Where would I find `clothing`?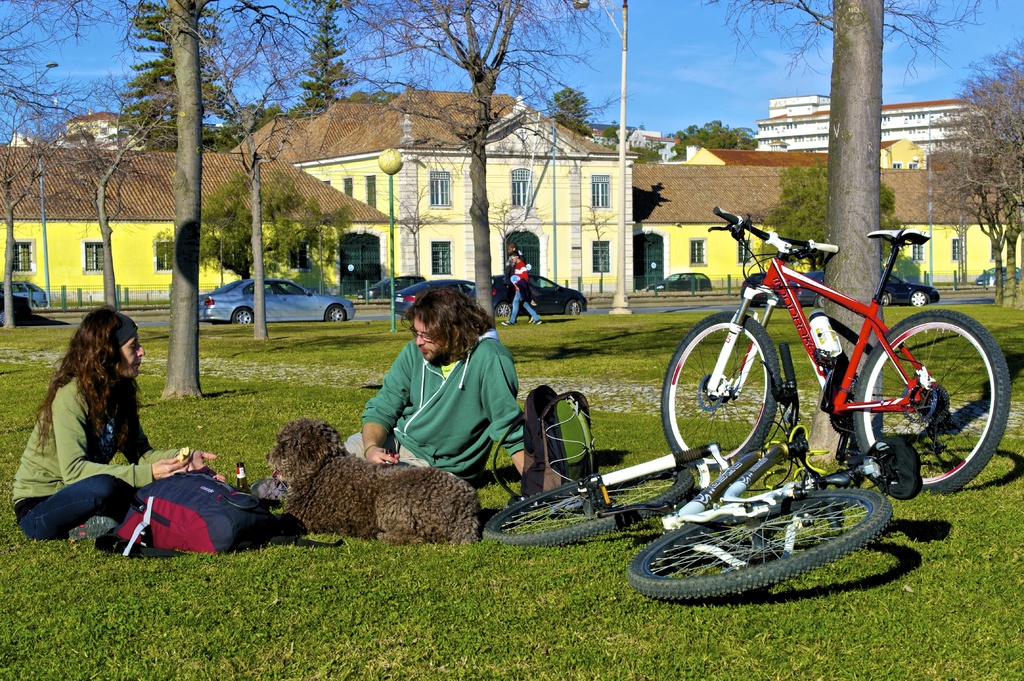
At pyautogui.locateOnScreen(510, 260, 530, 292).
